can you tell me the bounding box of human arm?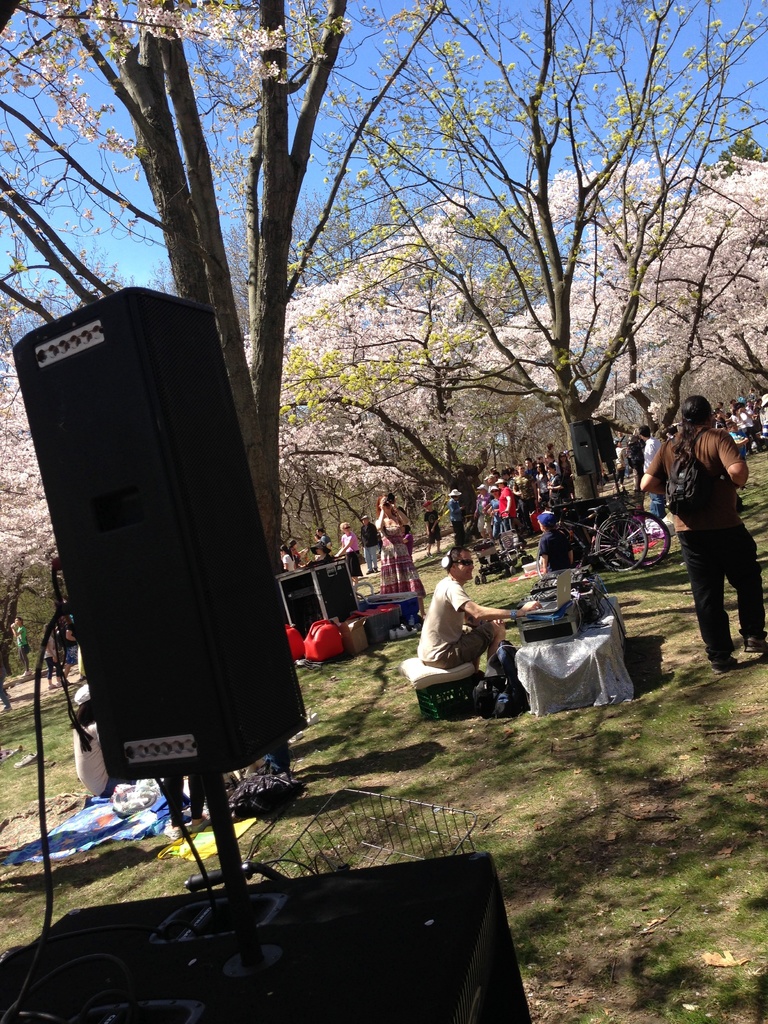
rect(338, 535, 345, 551).
